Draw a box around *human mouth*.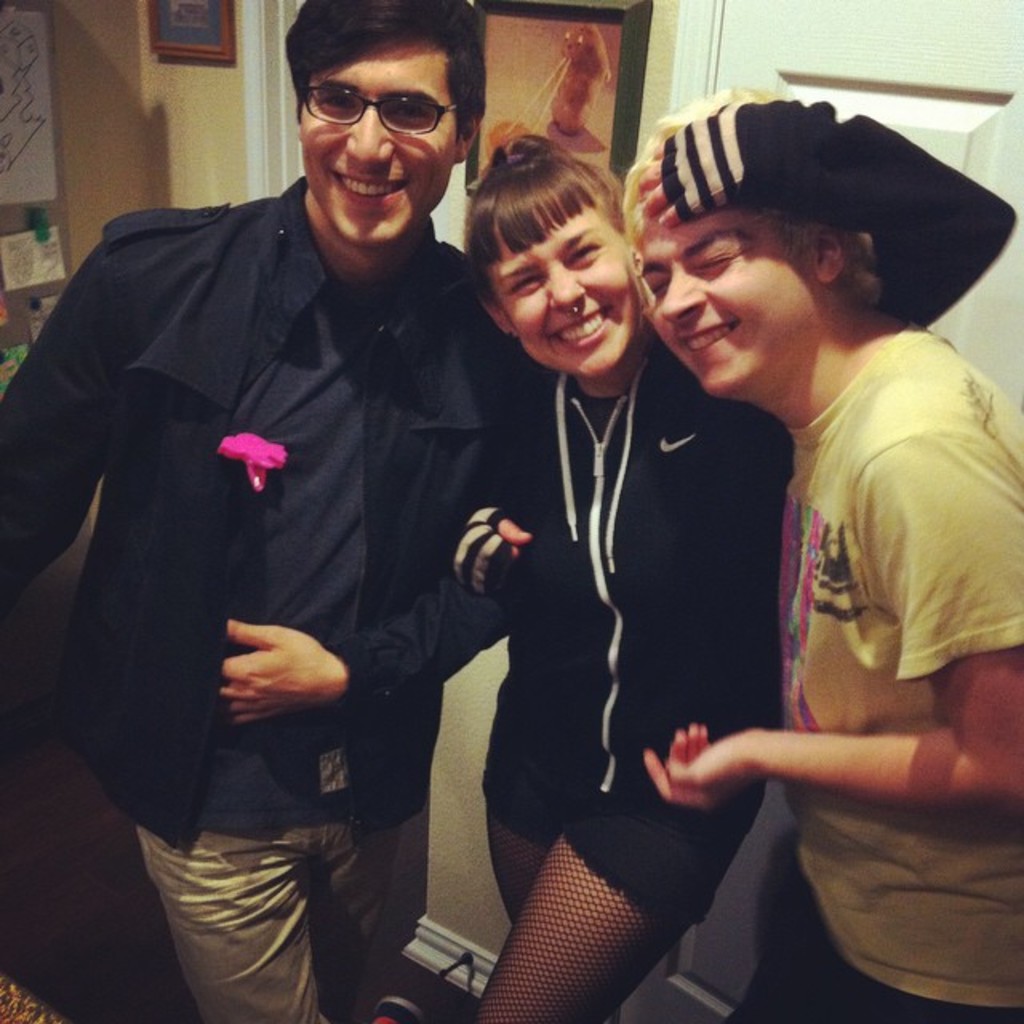
box=[686, 310, 736, 358].
